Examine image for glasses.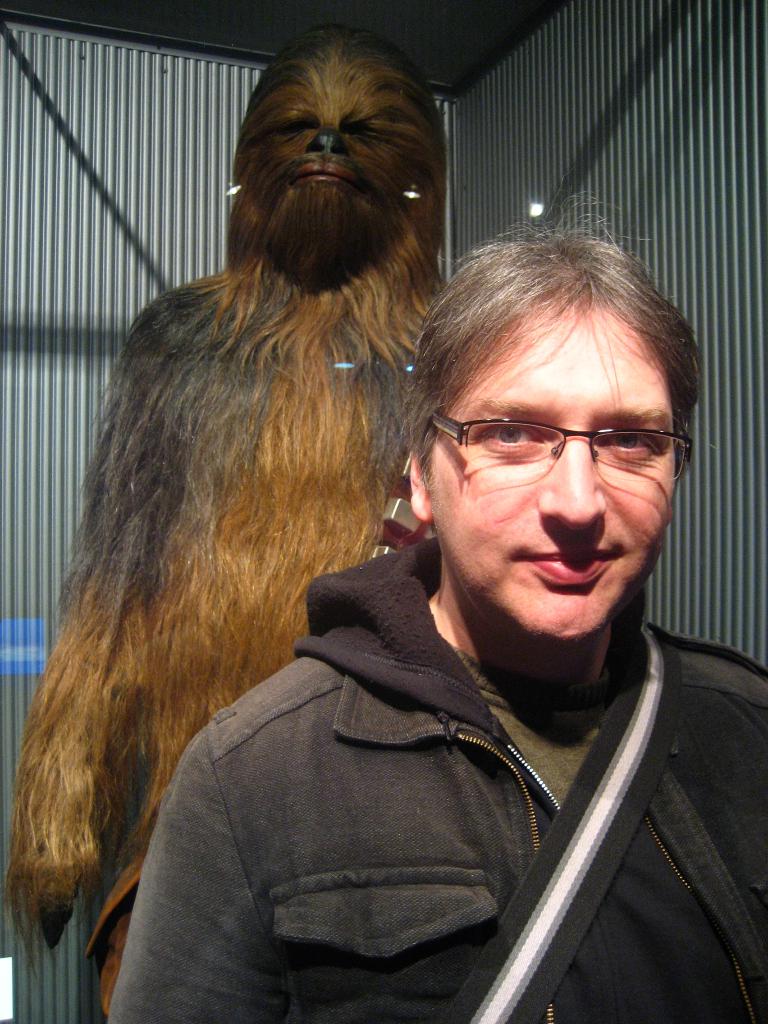
Examination result: x1=426, y1=404, x2=705, y2=486.
